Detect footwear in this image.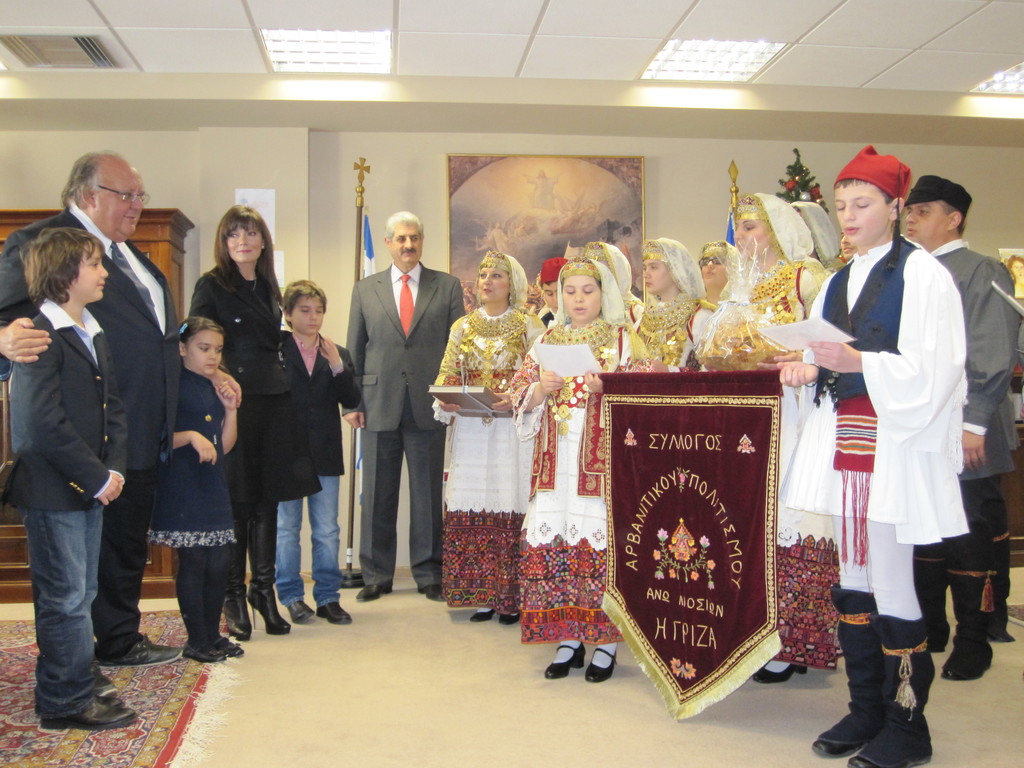
Detection: [left=539, top=637, right=586, bottom=678].
